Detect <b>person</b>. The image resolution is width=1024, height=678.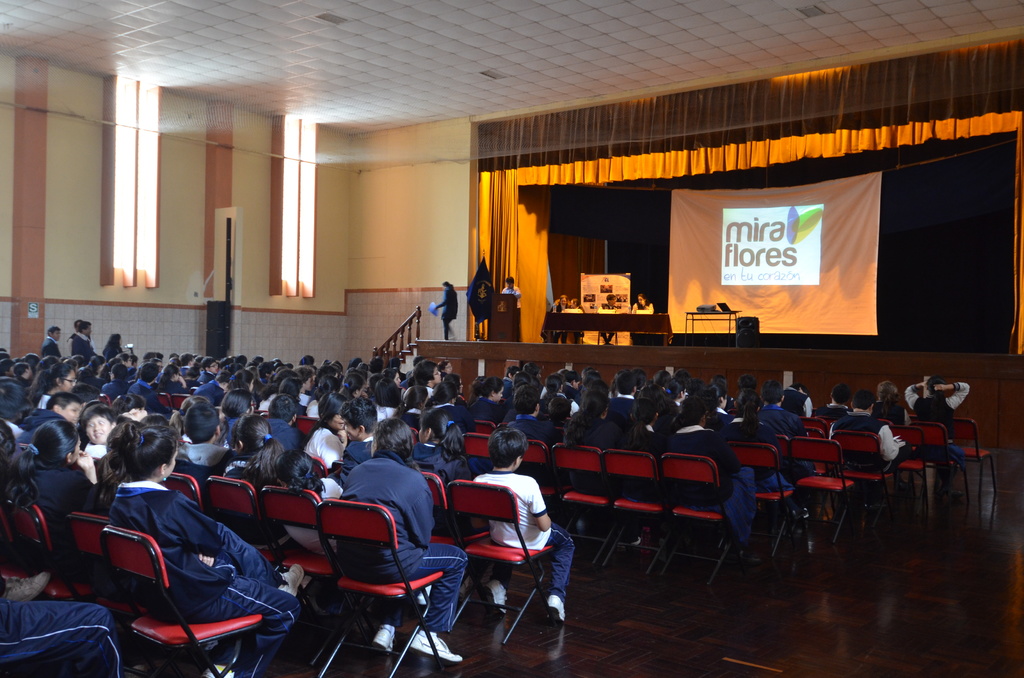
(0,414,103,564).
